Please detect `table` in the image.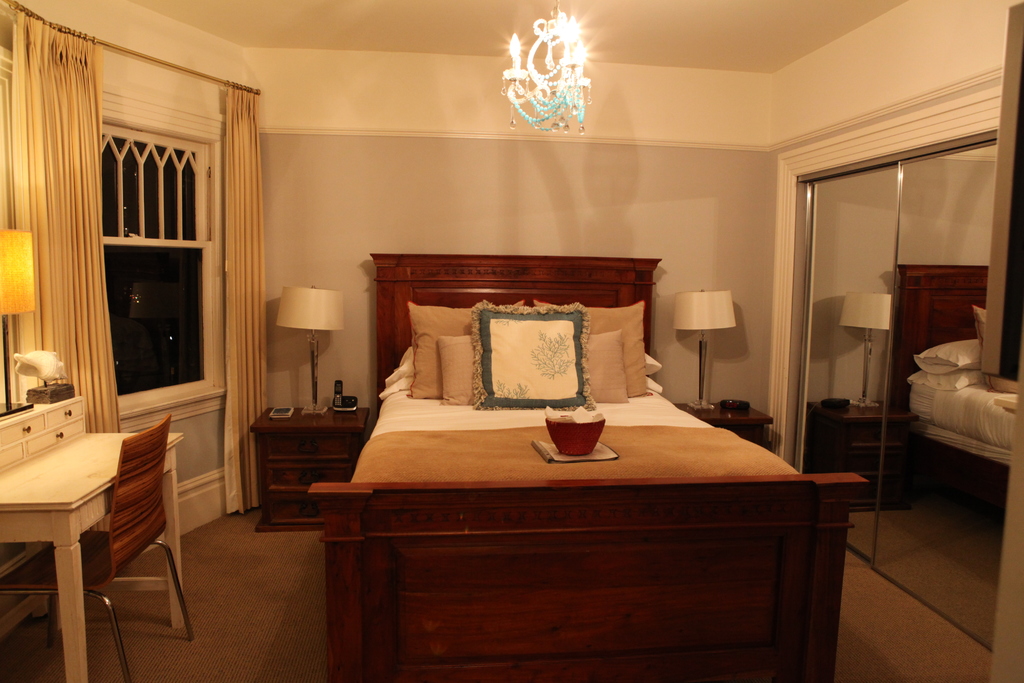
(247, 398, 371, 529).
